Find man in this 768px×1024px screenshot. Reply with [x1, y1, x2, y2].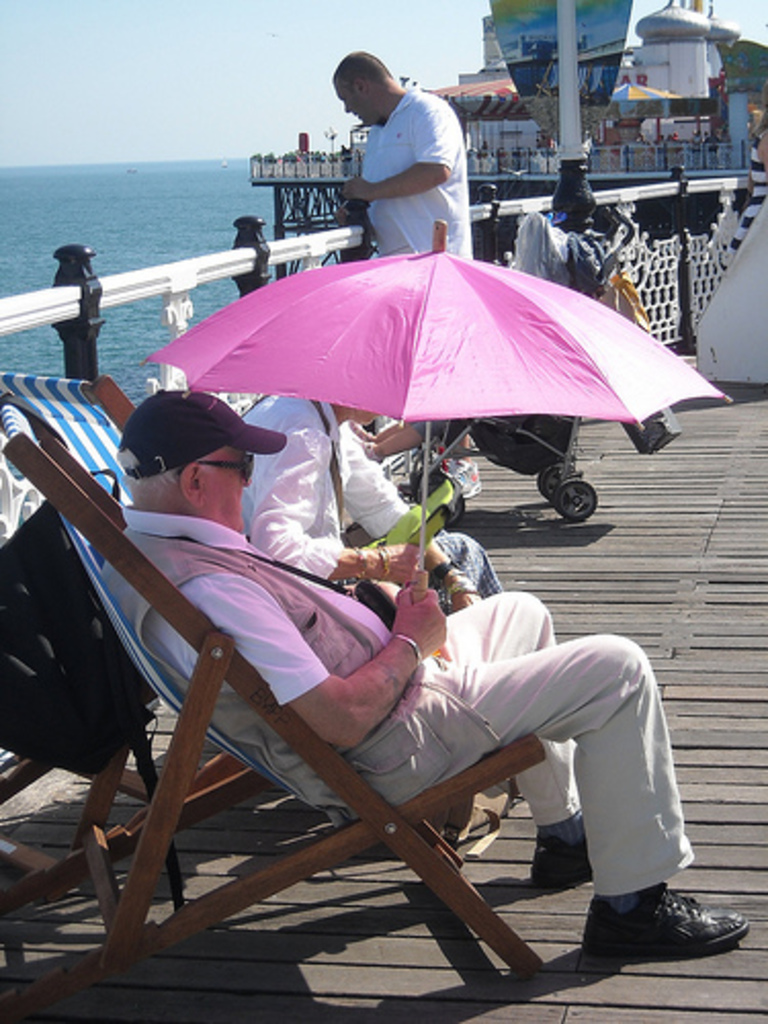
[336, 49, 473, 256].
